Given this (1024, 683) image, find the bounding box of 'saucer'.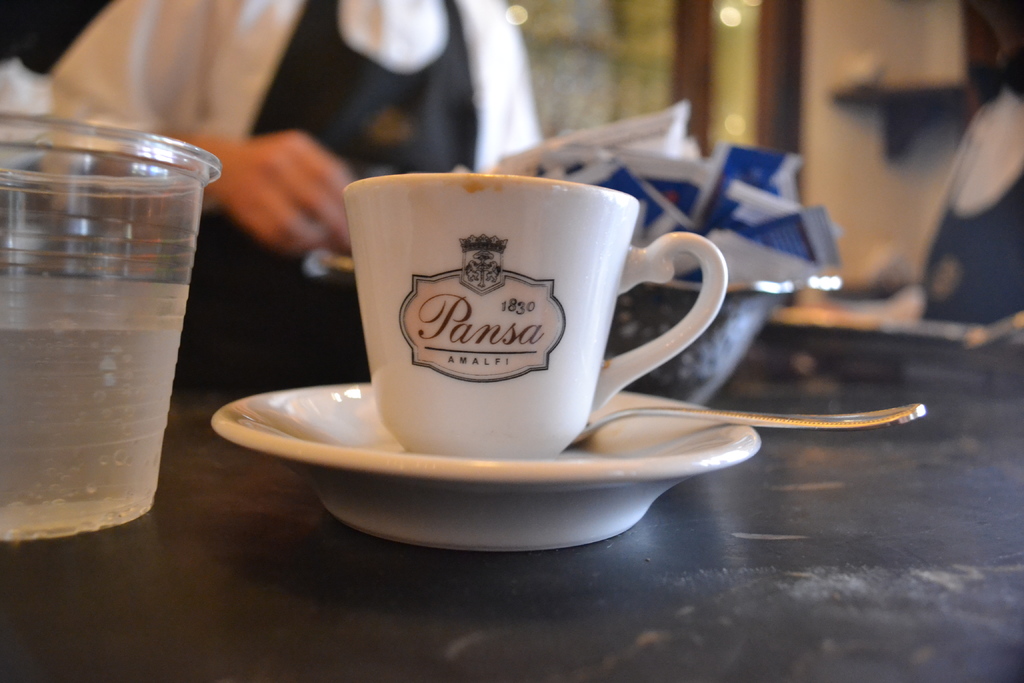
[x1=211, y1=381, x2=762, y2=550].
